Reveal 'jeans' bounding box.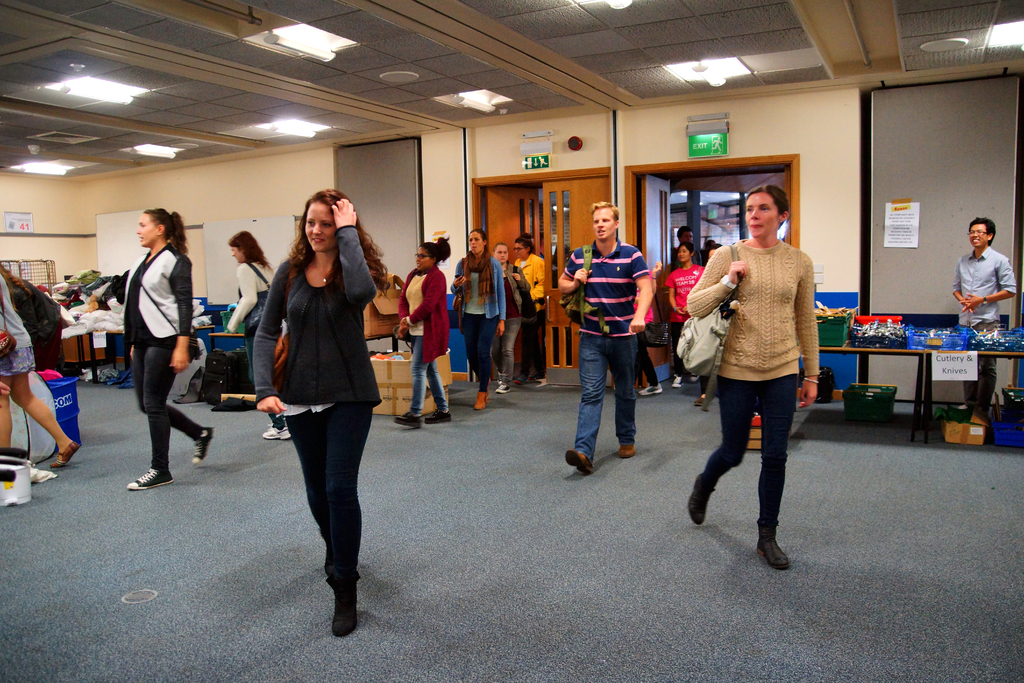
Revealed: box(409, 332, 450, 415).
